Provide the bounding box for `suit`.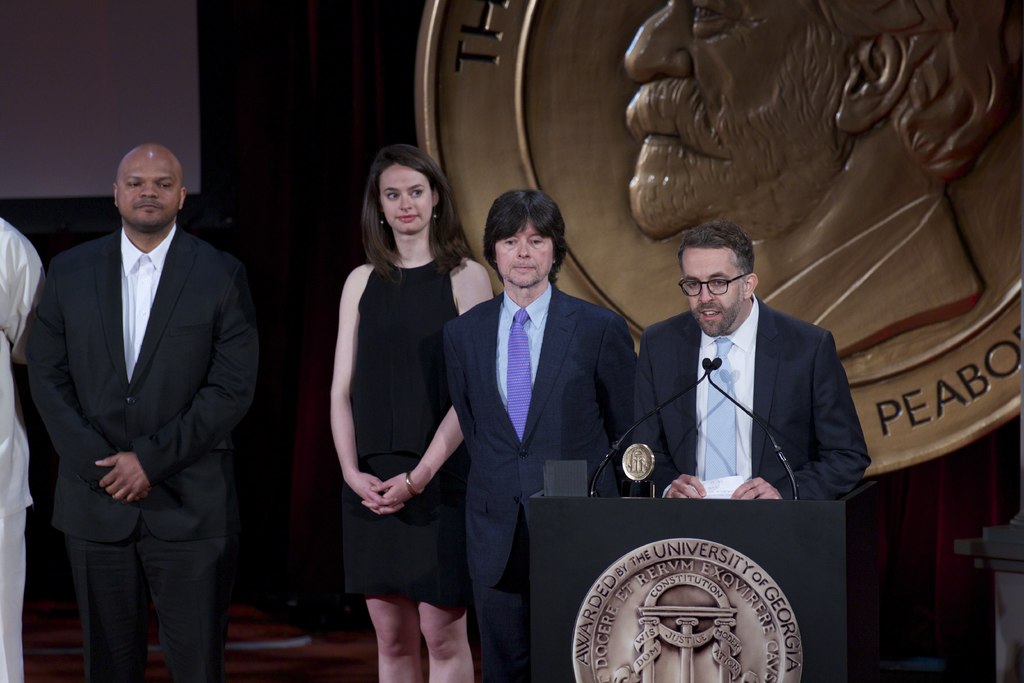
(x1=635, y1=293, x2=874, y2=500).
